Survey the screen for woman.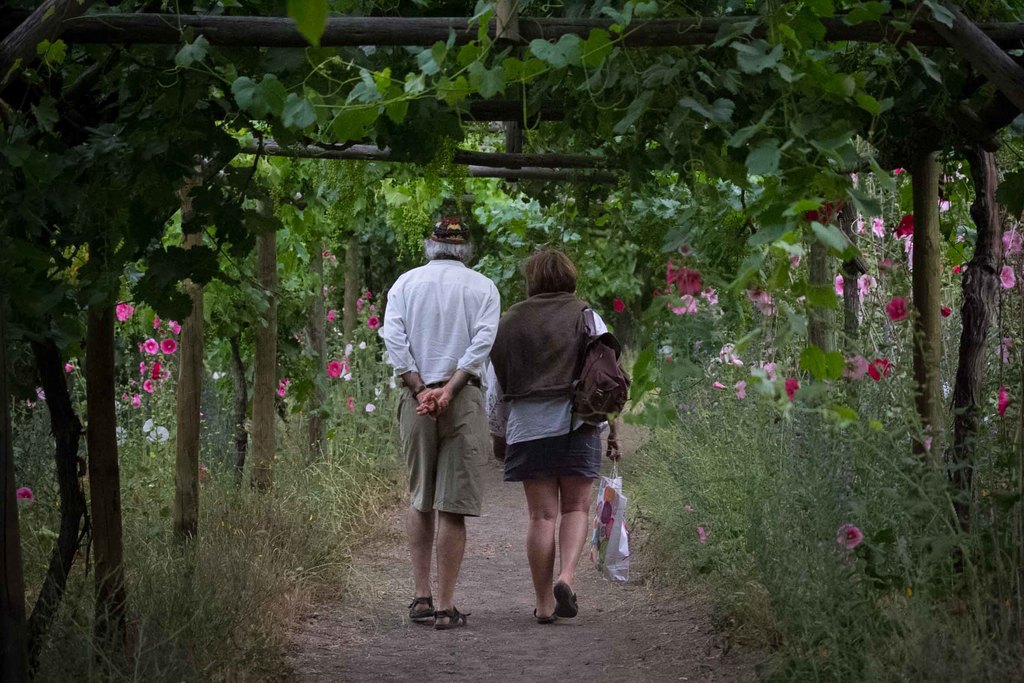
Survey found: box=[479, 231, 630, 630].
